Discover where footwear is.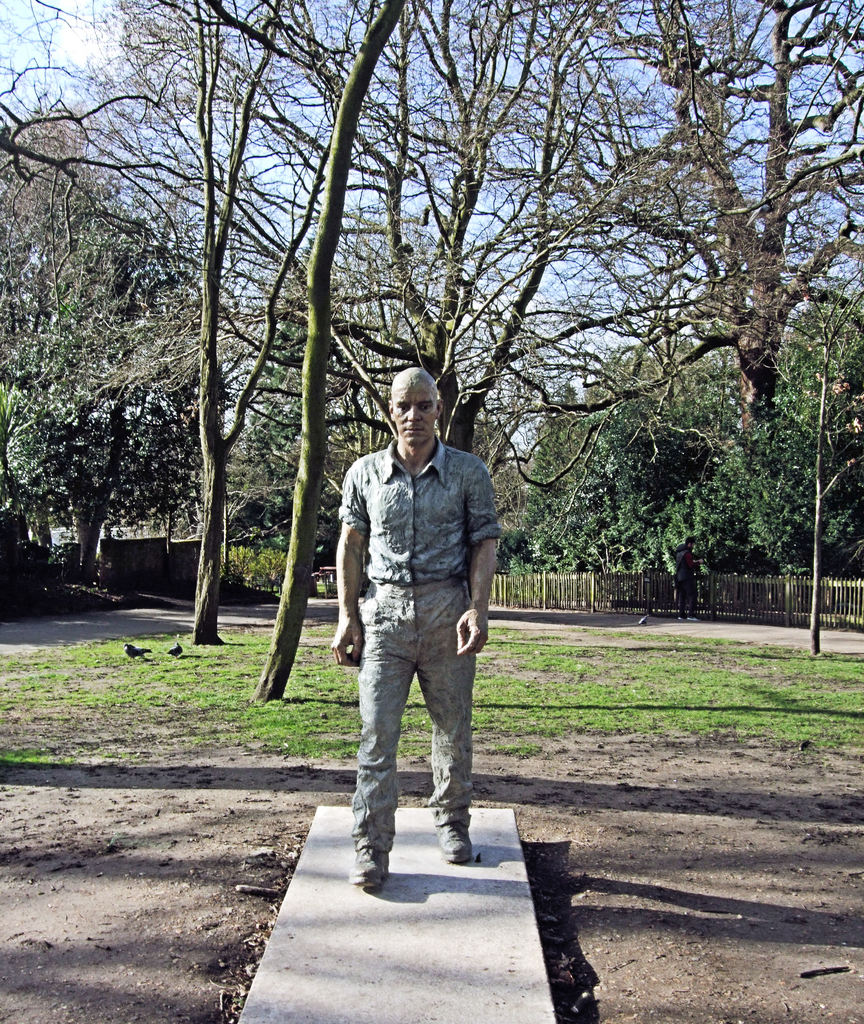
Discovered at 439 821 478 865.
